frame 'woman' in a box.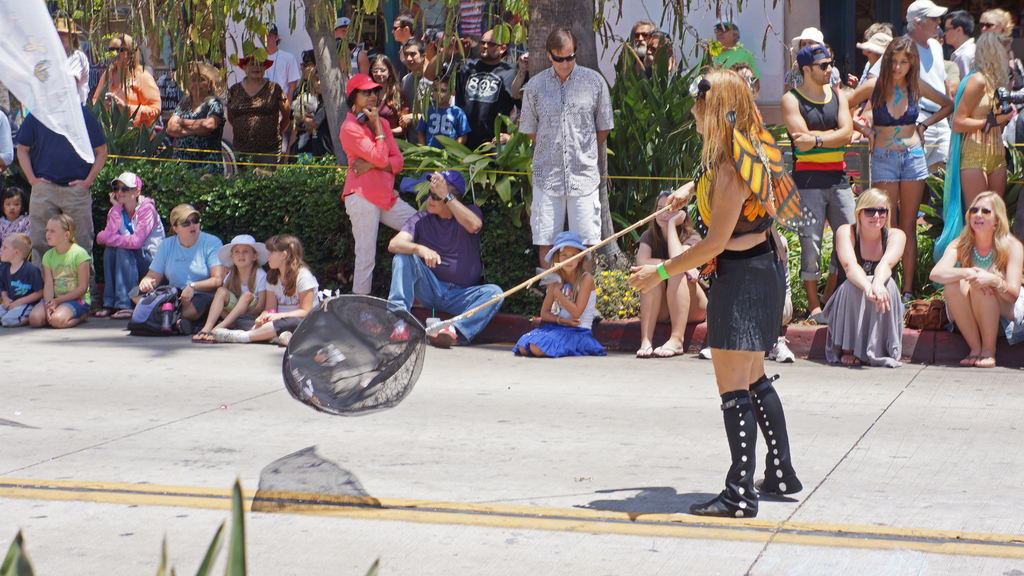
bbox=[979, 6, 1017, 34].
